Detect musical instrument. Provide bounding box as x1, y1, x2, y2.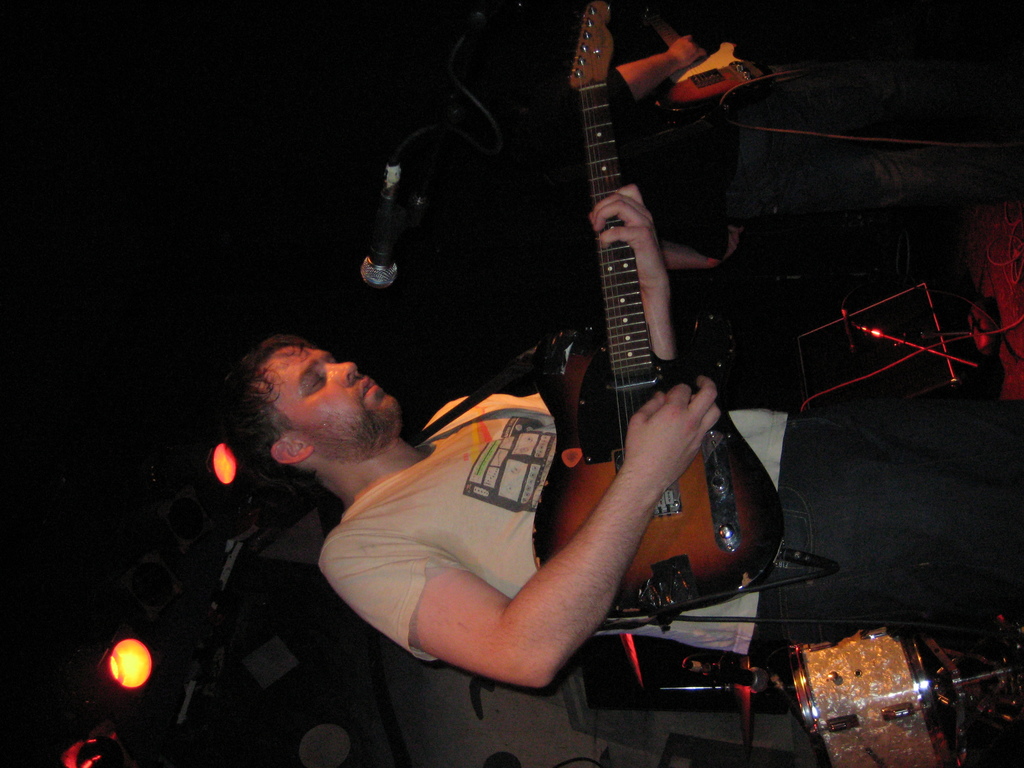
501, 0, 751, 536.
